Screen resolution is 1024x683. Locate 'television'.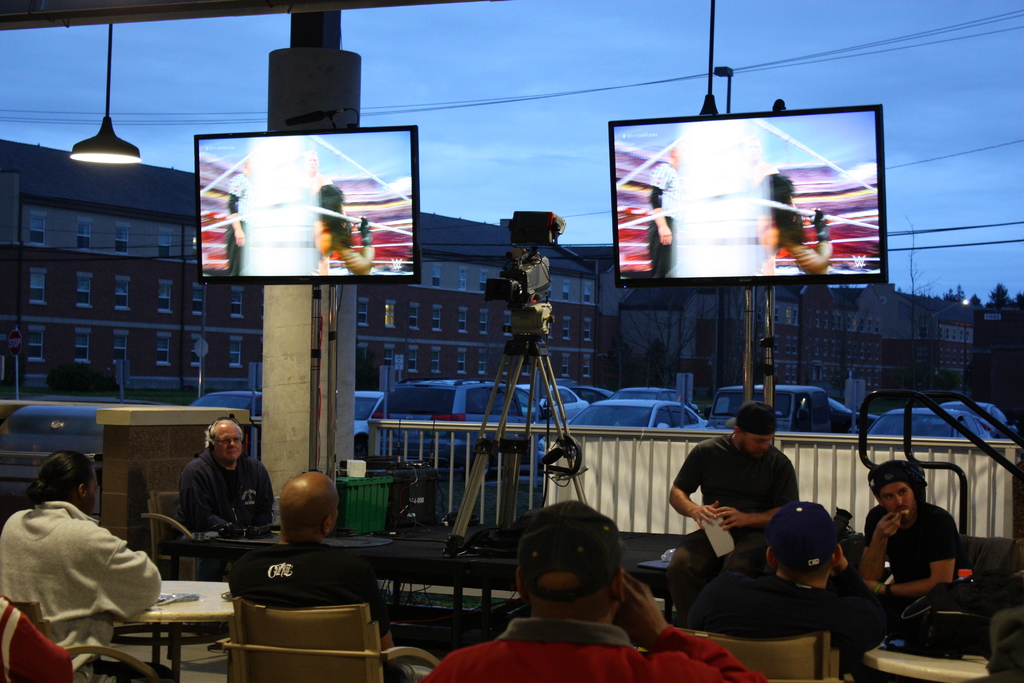
rect(191, 114, 428, 297).
